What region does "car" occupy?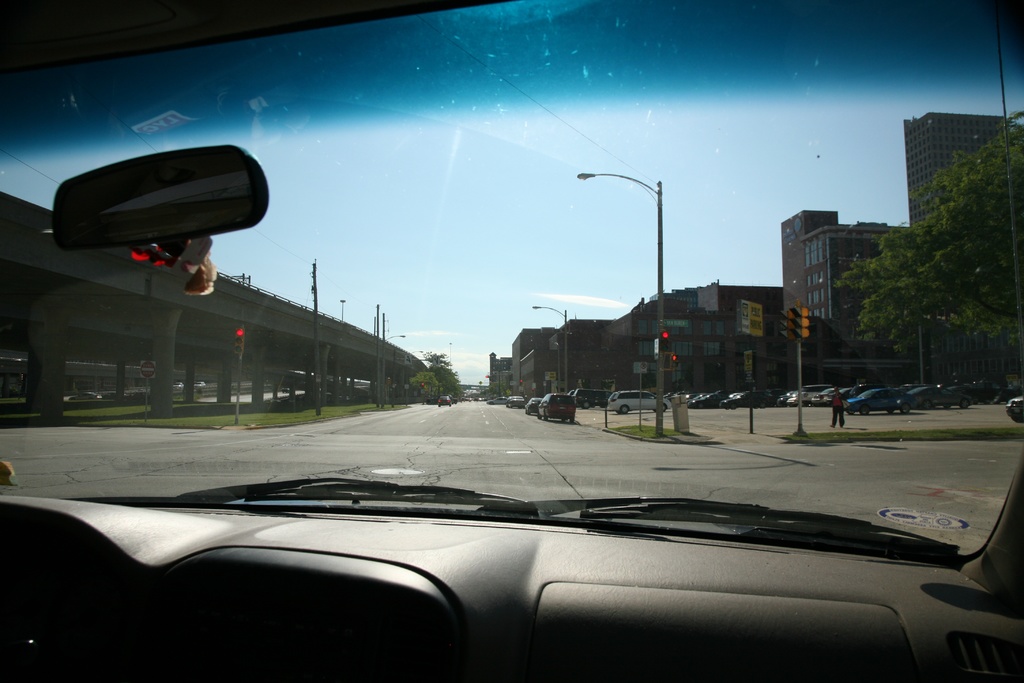
box=[547, 391, 574, 415].
